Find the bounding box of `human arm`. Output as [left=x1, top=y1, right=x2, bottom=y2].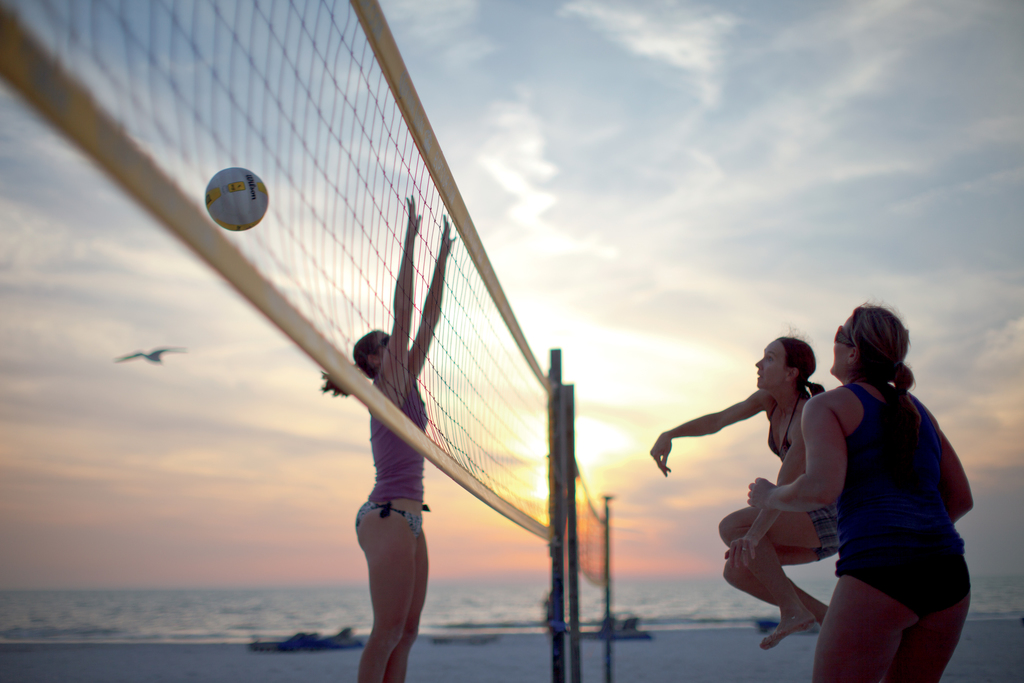
[left=936, top=415, right=974, bottom=525].
